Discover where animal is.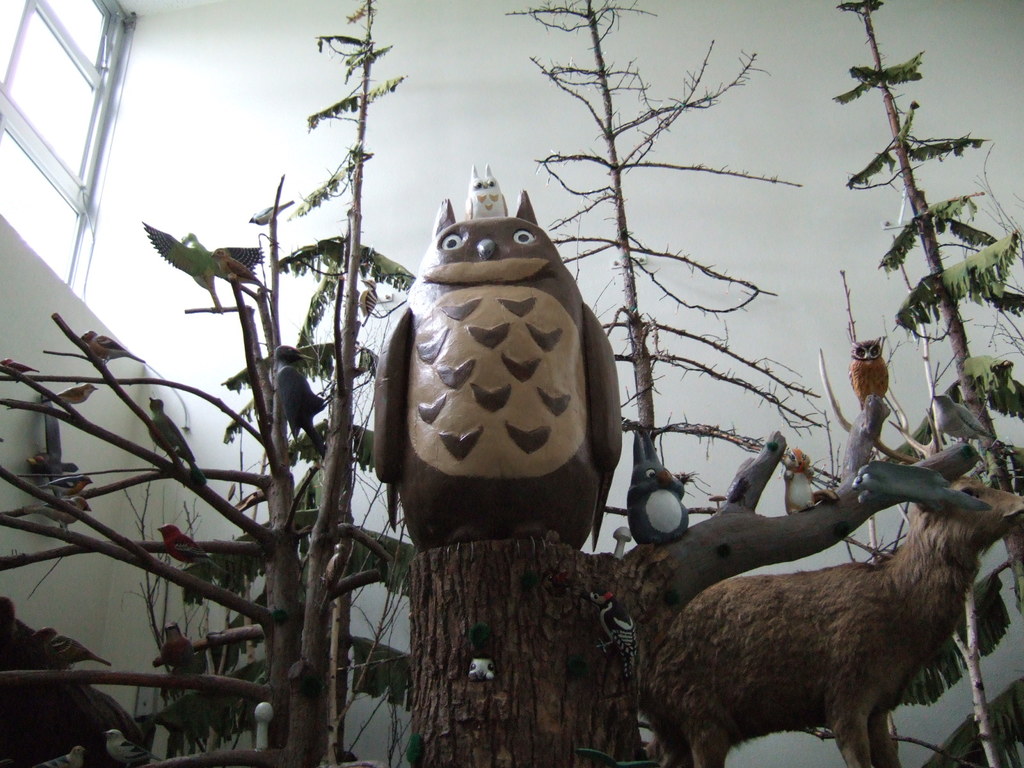
Discovered at <box>100,728,165,767</box>.
